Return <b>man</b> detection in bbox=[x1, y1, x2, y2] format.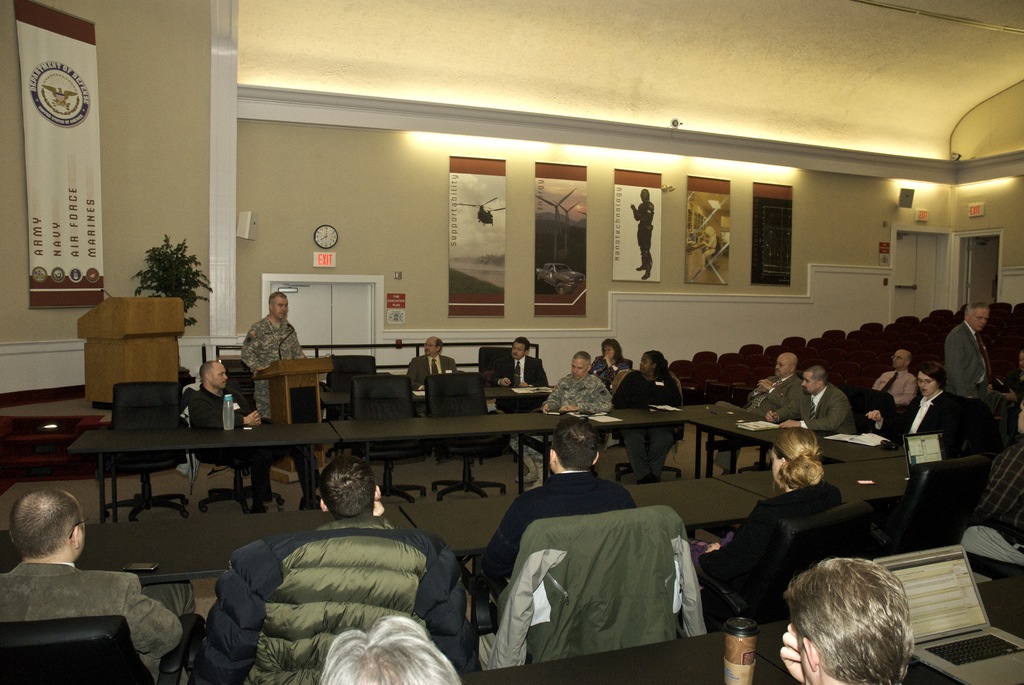
bbox=[511, 348, 612, 492].
